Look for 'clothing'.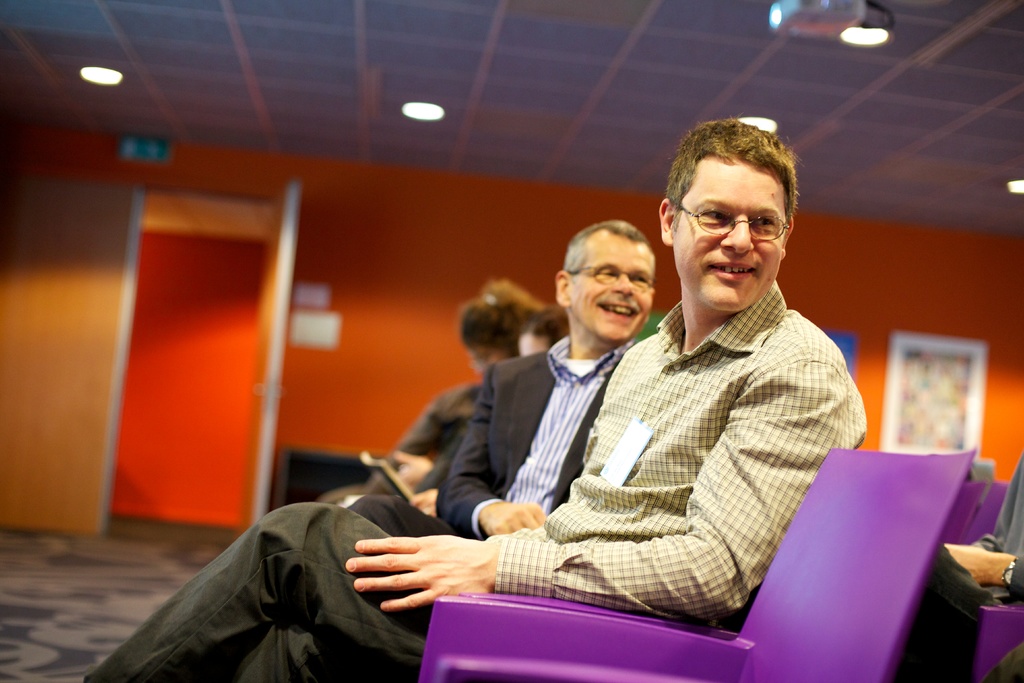
Found: (73,277,871,682).
